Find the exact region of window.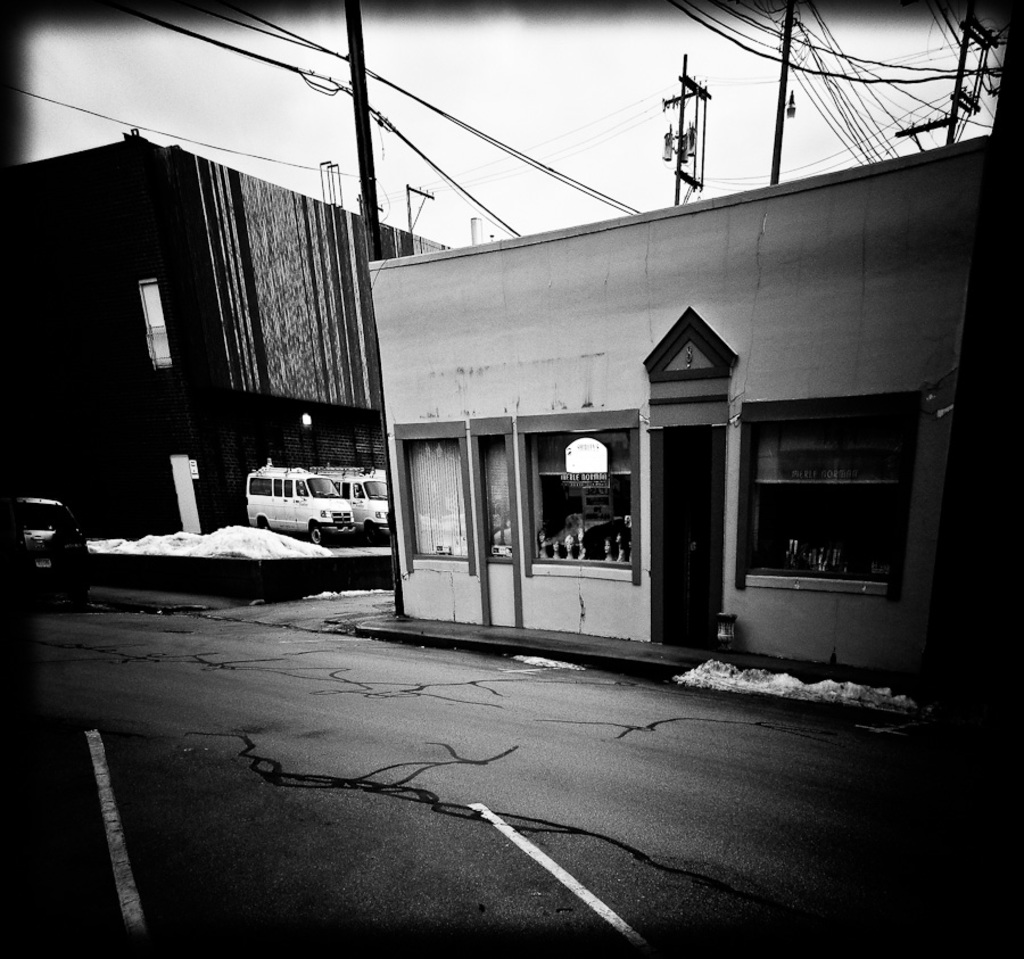
Exact region: box=[137, 286, 175, 382].
